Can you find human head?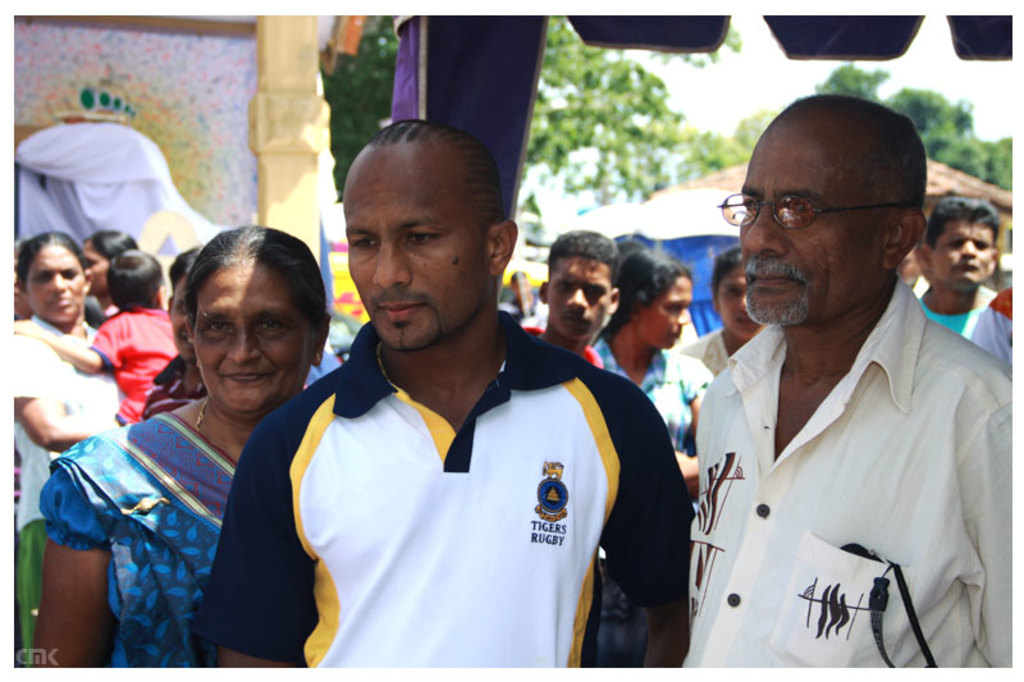
Yes, bounding box: [163,244,207,362].
